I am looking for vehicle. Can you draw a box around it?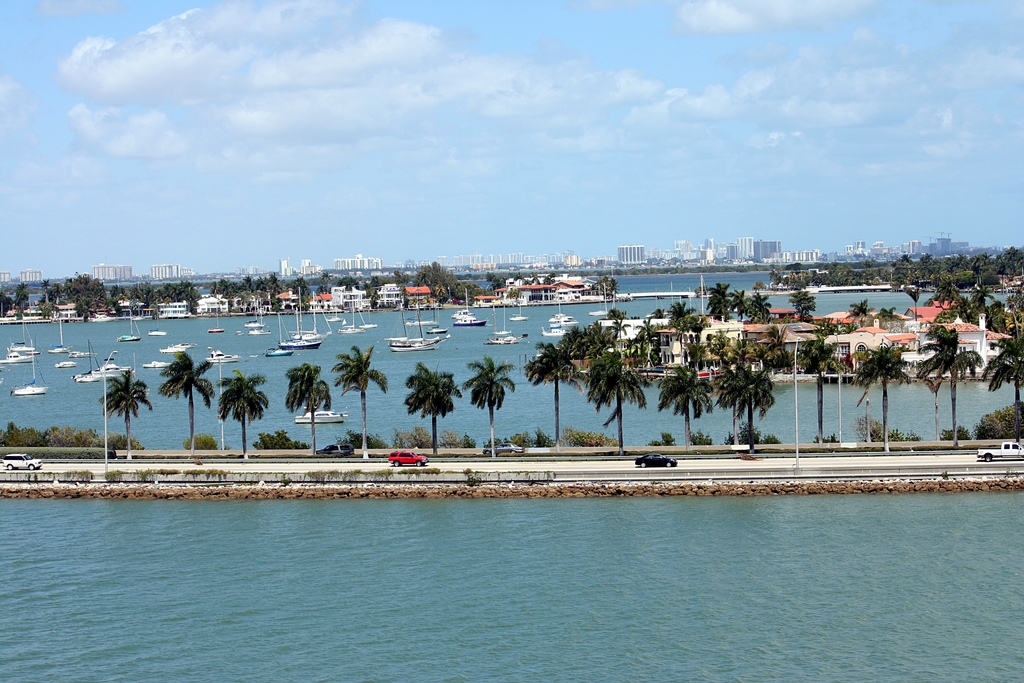
Sure, the bounding box is bbox(53, 358, 76, 372).
